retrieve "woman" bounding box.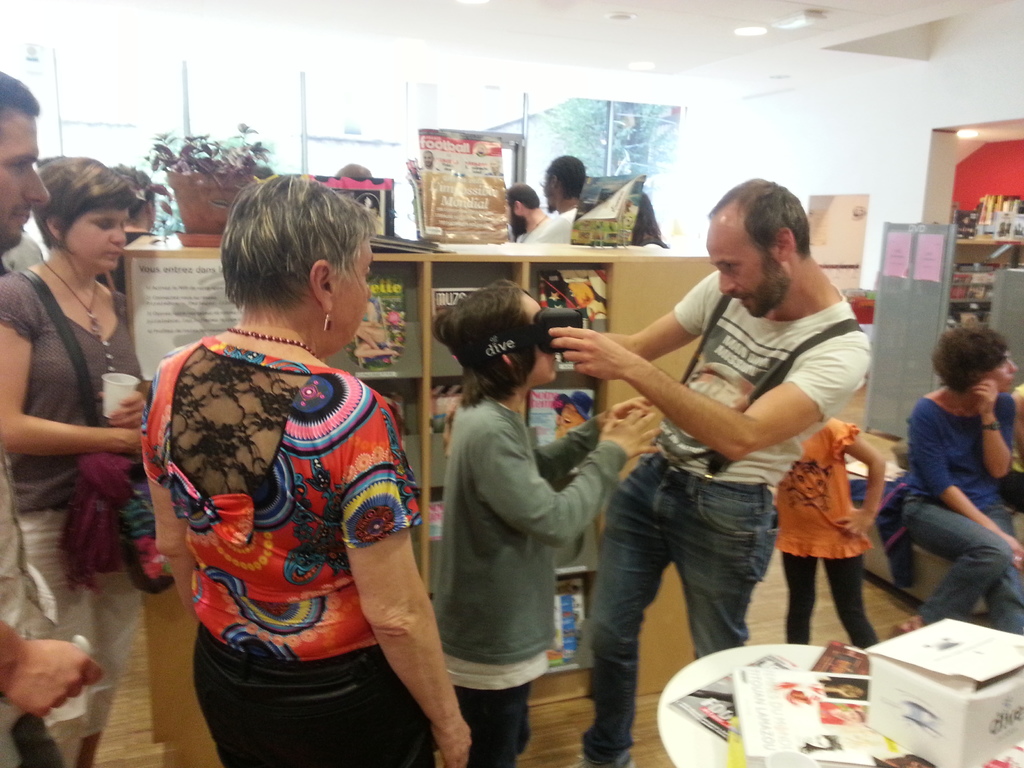
Bounding box: x1=351, y1=300, x2=398, y2=358.
